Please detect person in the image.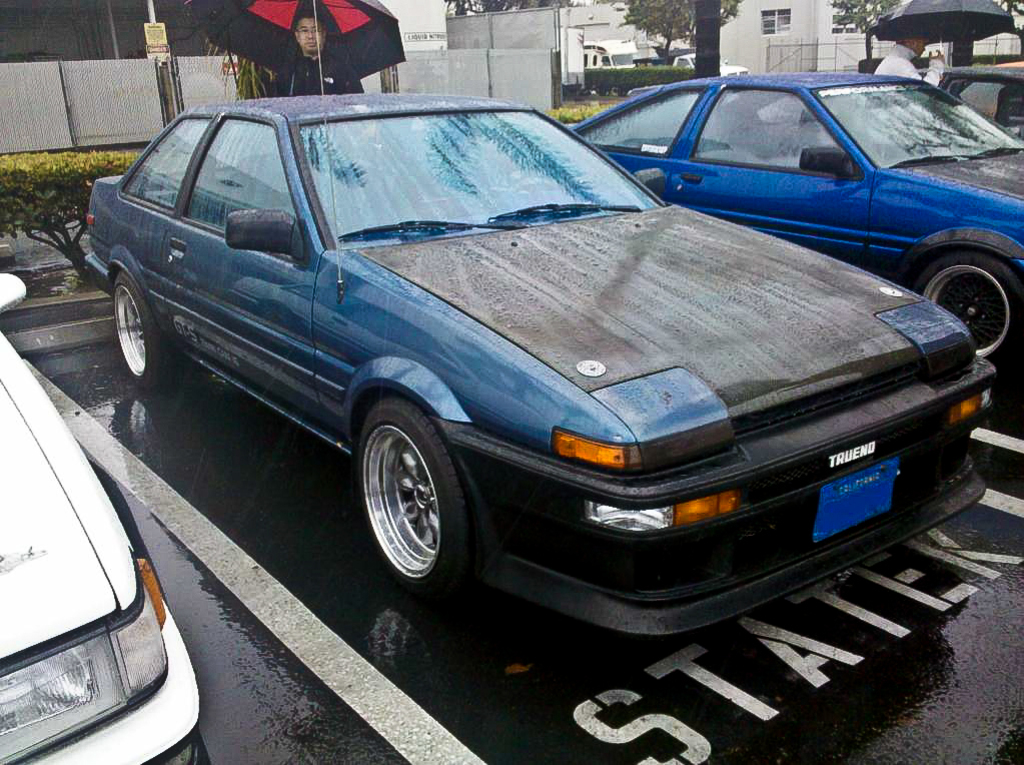
269, 8, 366, 95.
